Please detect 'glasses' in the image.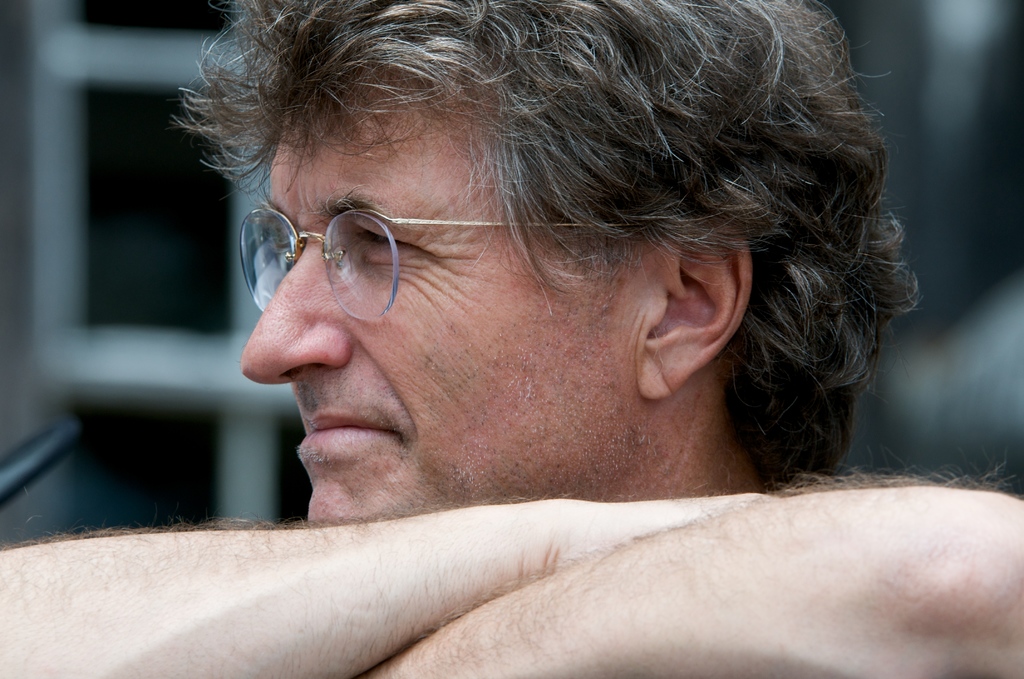
region(239, 206, 639, 323).
